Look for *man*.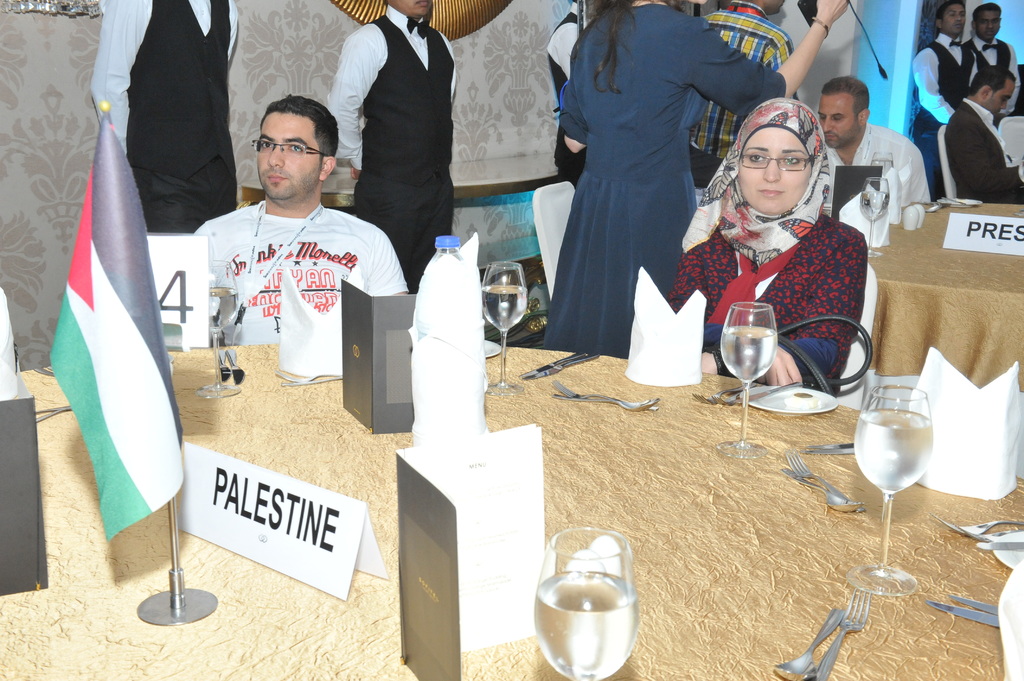
Found: bbox=[89, 0, 241, 232].
